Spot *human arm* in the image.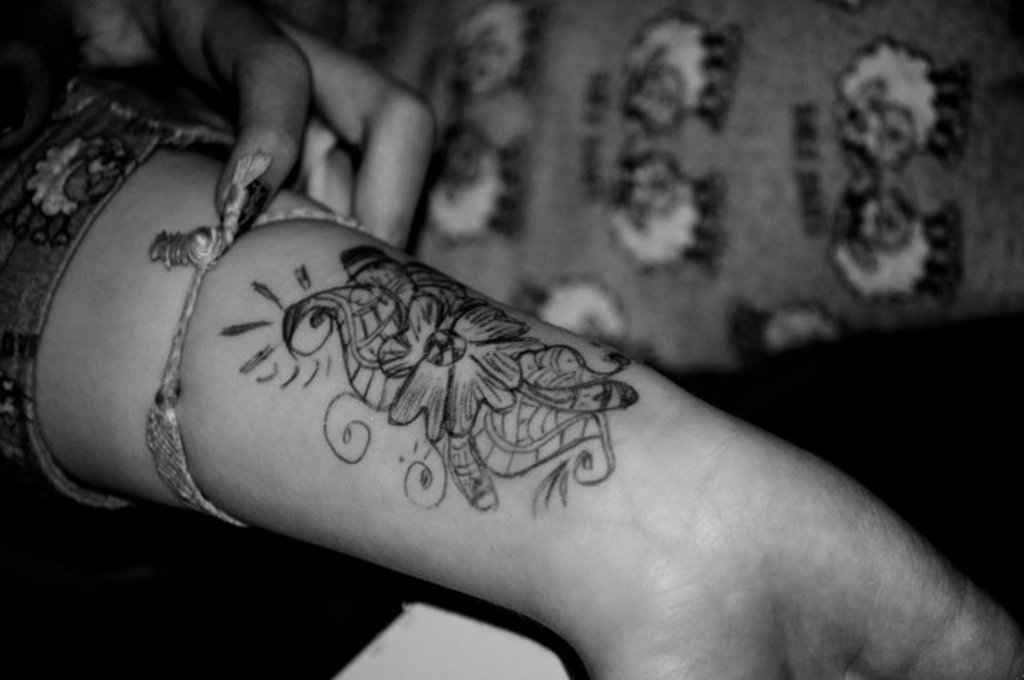
*human arm* found at {"left": 0, "top": 0, "right": 444, "bottom": 250}.
